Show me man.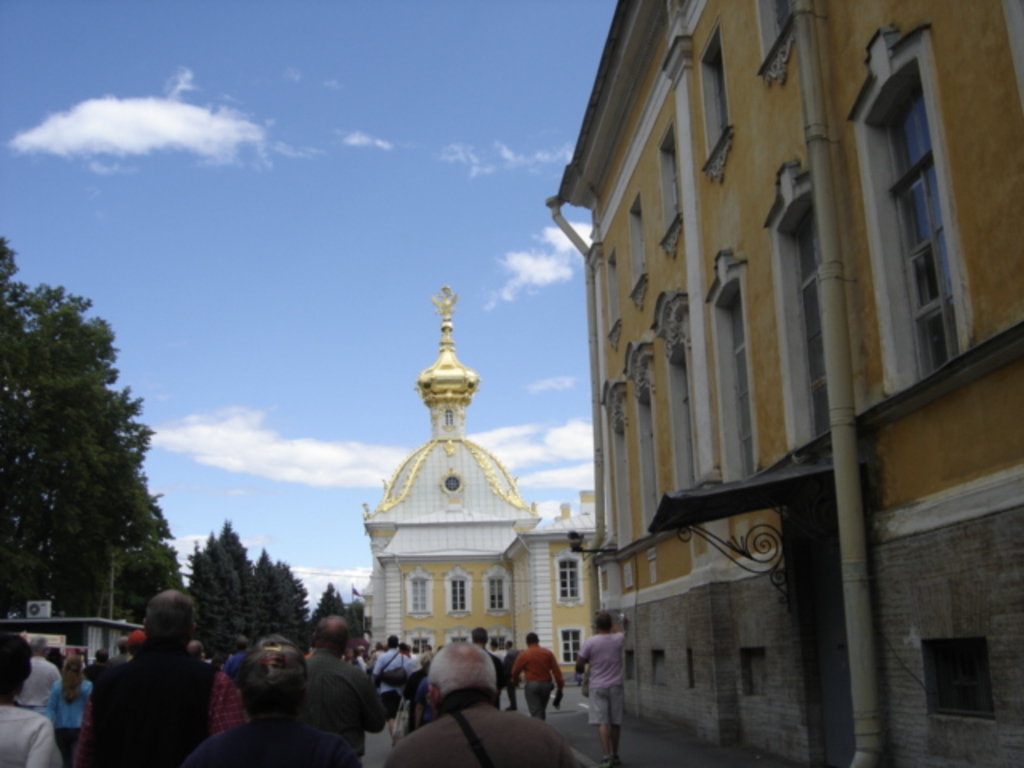
man is here: locate(306, 611, 400, 766).
